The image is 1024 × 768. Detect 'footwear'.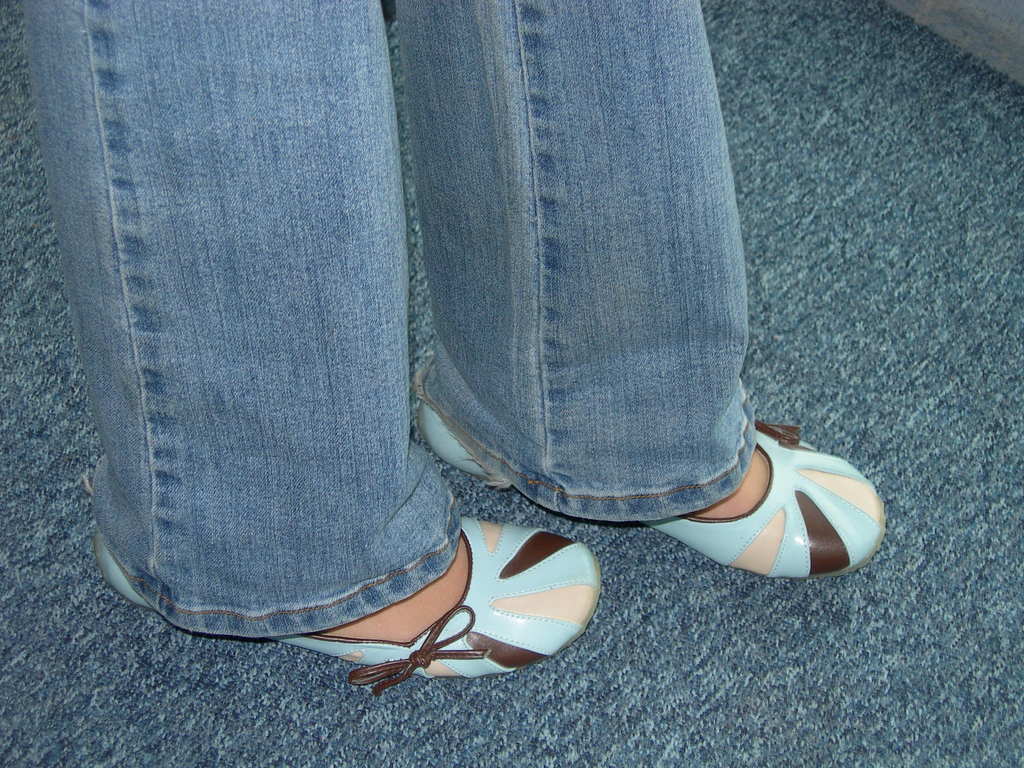
Detection: 91,516,604,692.
